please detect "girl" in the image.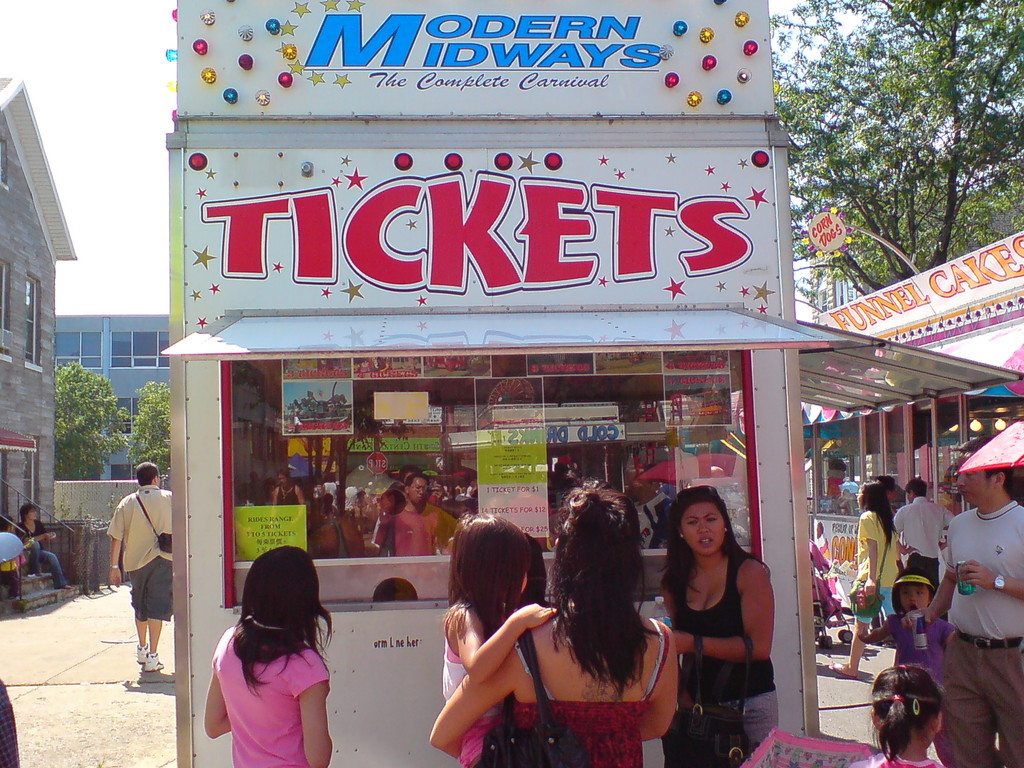
select_region(436, 509, 545, 767).
